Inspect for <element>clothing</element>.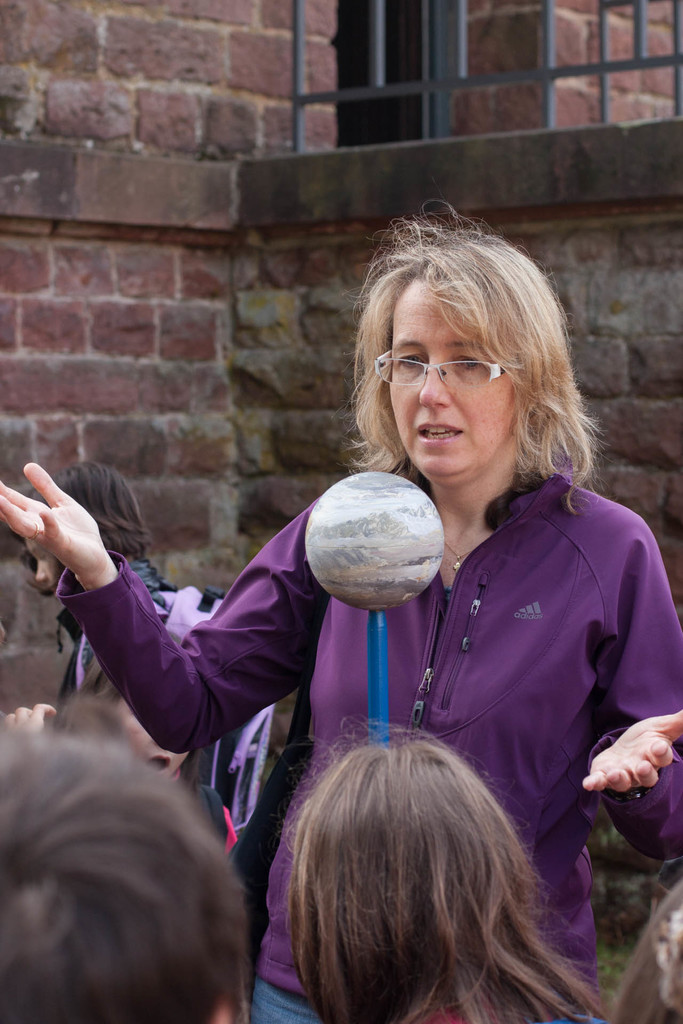
Inspection: (left=174, top=767, right=236, bottom=851).
